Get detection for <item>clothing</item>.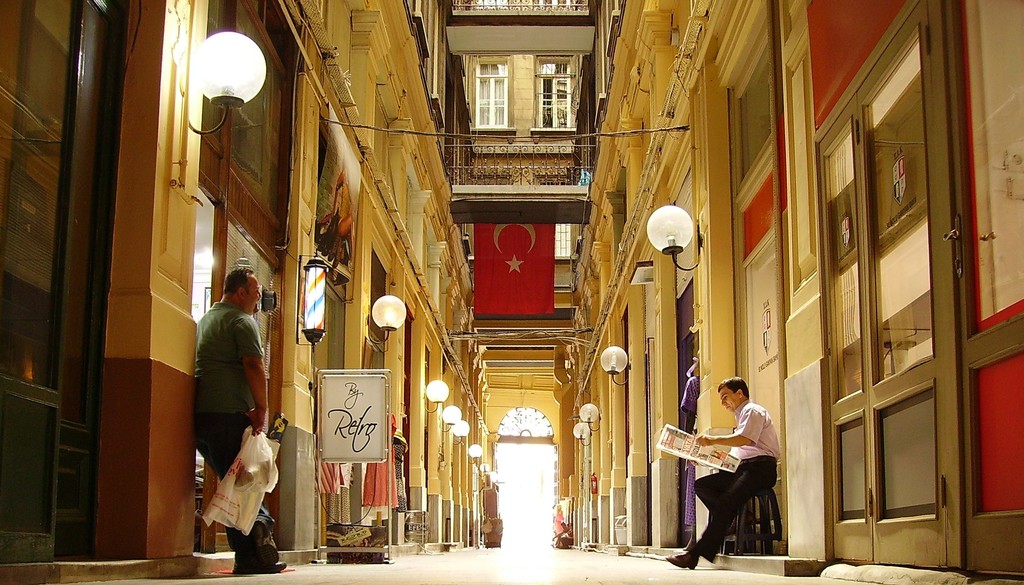
Detection: [left=681, top=374, right=702, bottom=527].
